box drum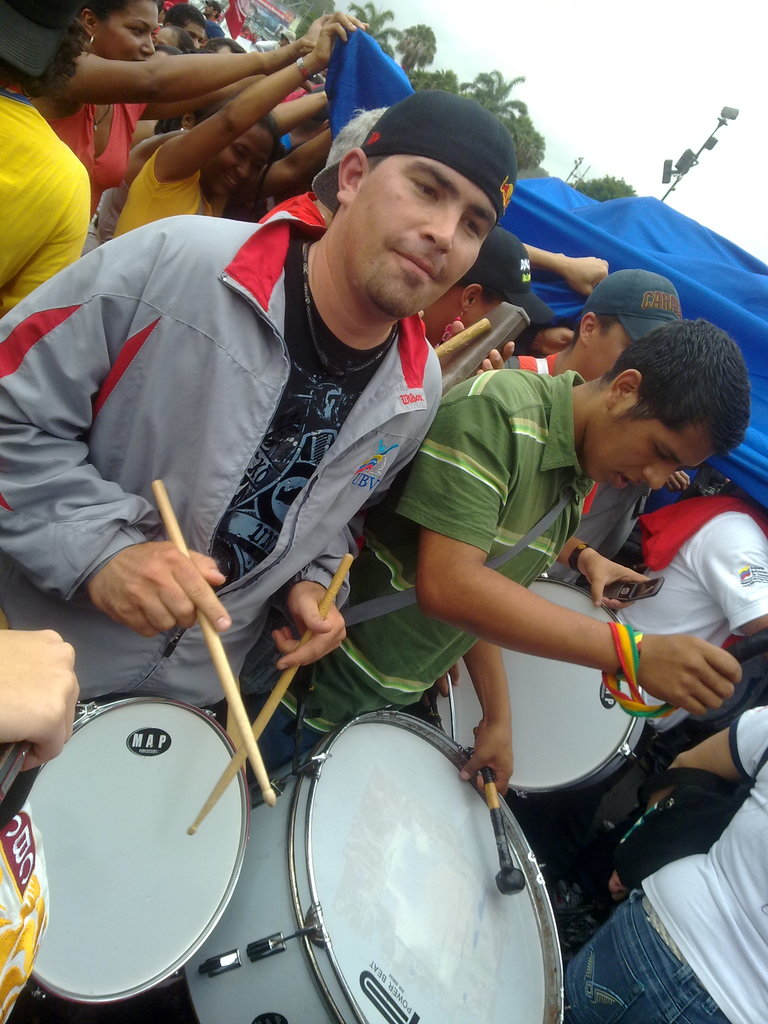
(x1=26, y1=690, x2=250, y2=1005)
